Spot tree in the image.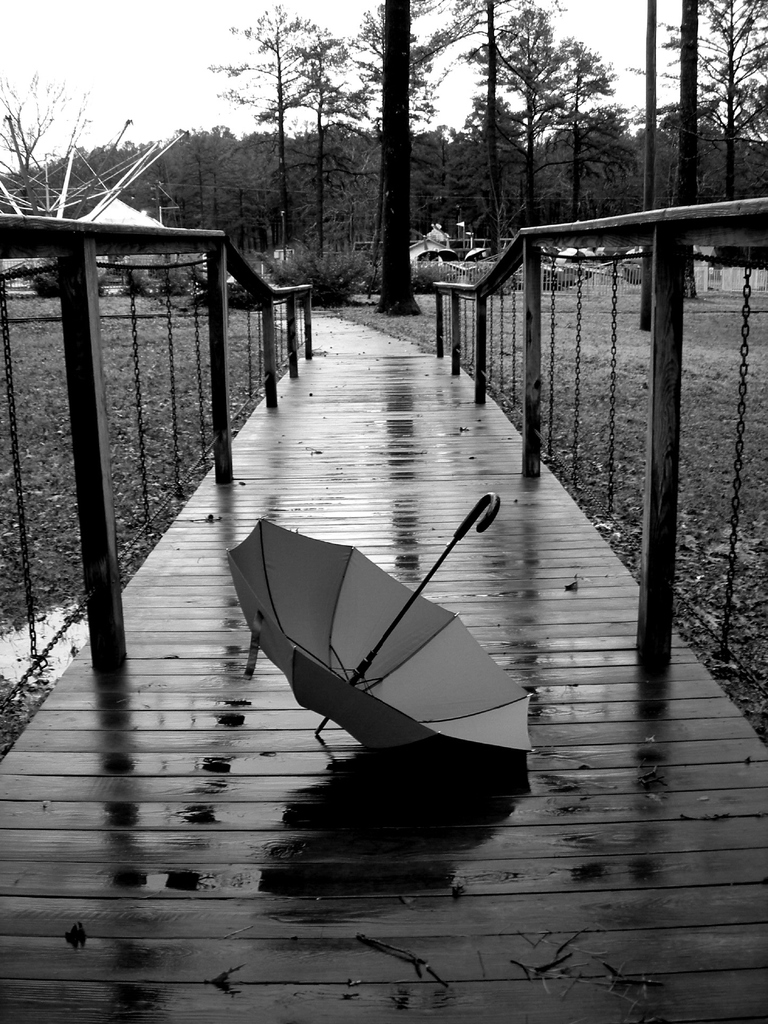
tree found at bbox=[503, 0, 570, 256].
